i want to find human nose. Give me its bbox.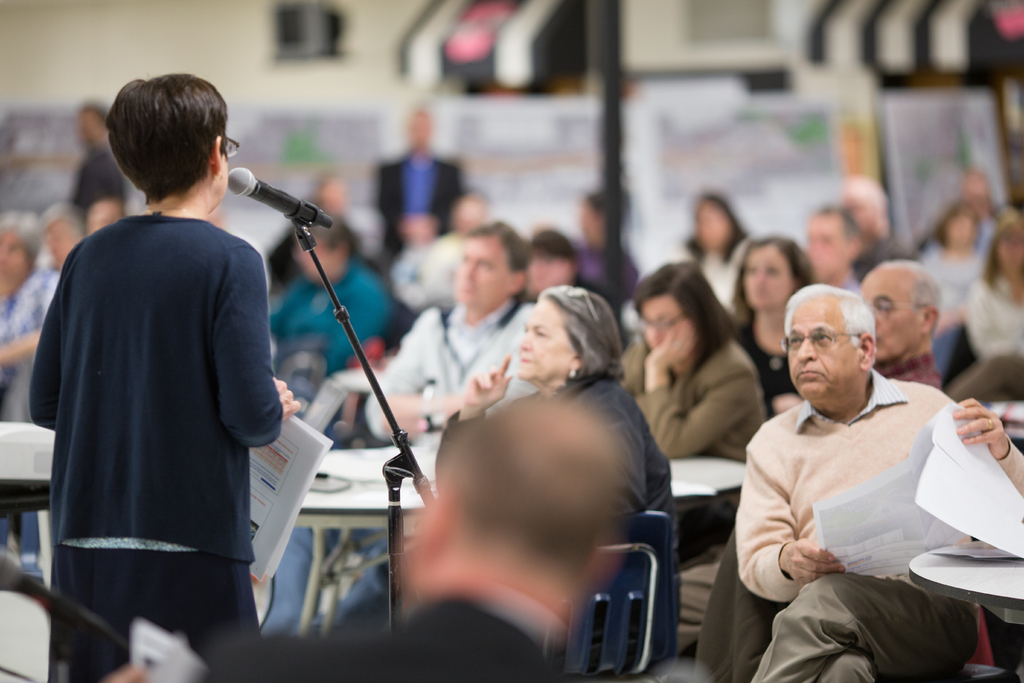
(794, 337, 822, 365).
